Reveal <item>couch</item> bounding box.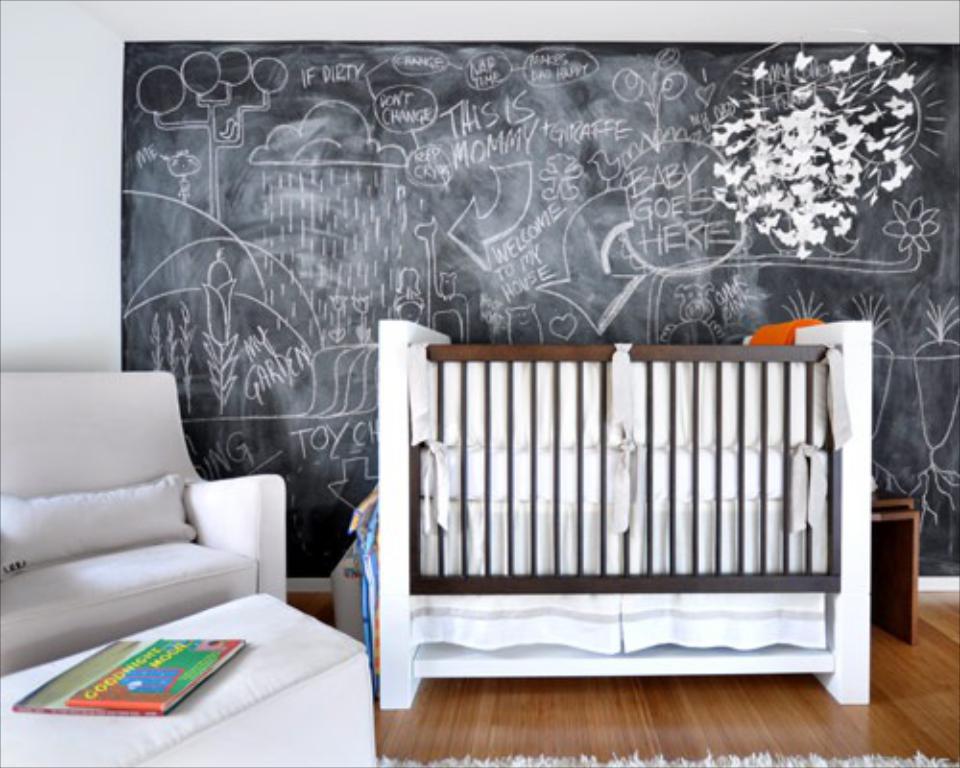
Revealed: x1=0 y1=367 x2=290 y2=684.
